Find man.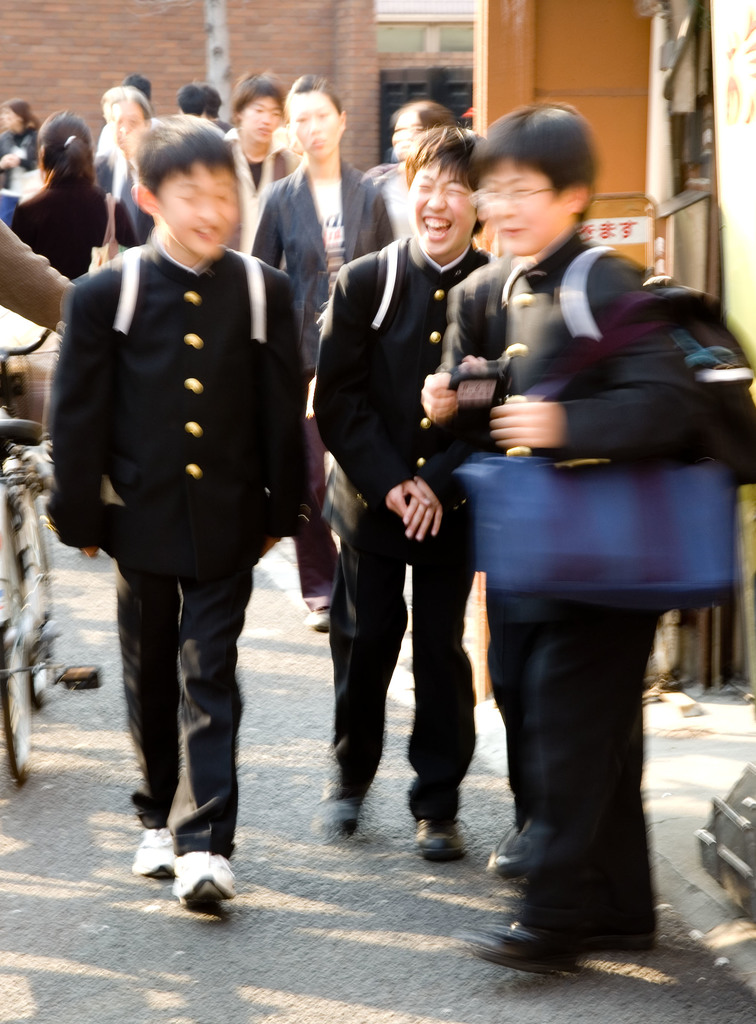
278:118:495:896.
